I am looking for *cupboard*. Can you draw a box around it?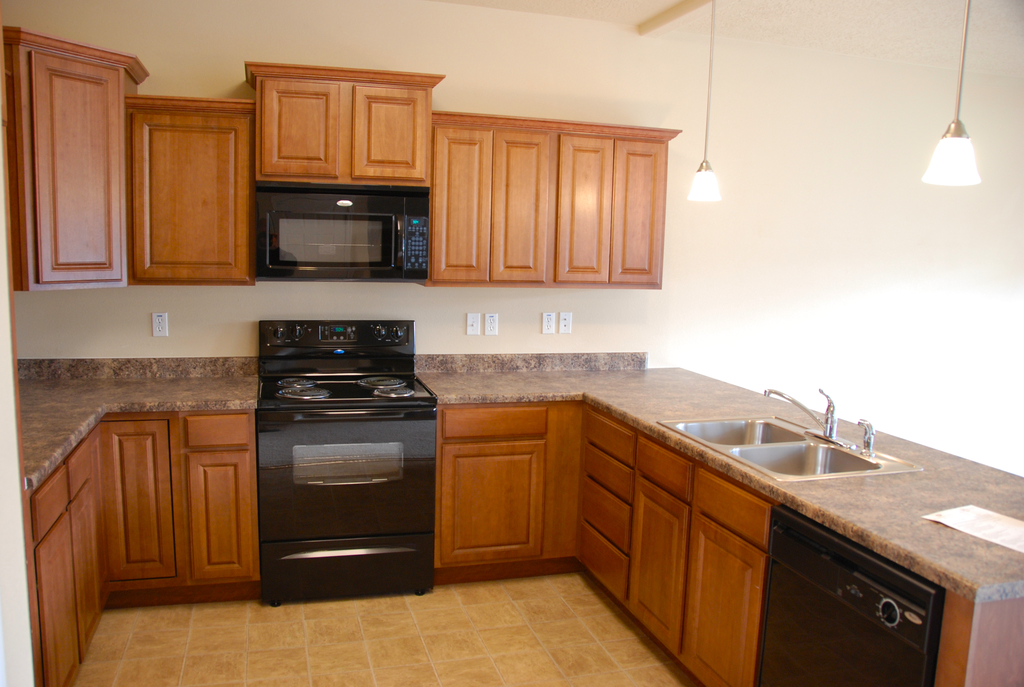
Sure, the bounding box is box(0, 26, 678, 287).
